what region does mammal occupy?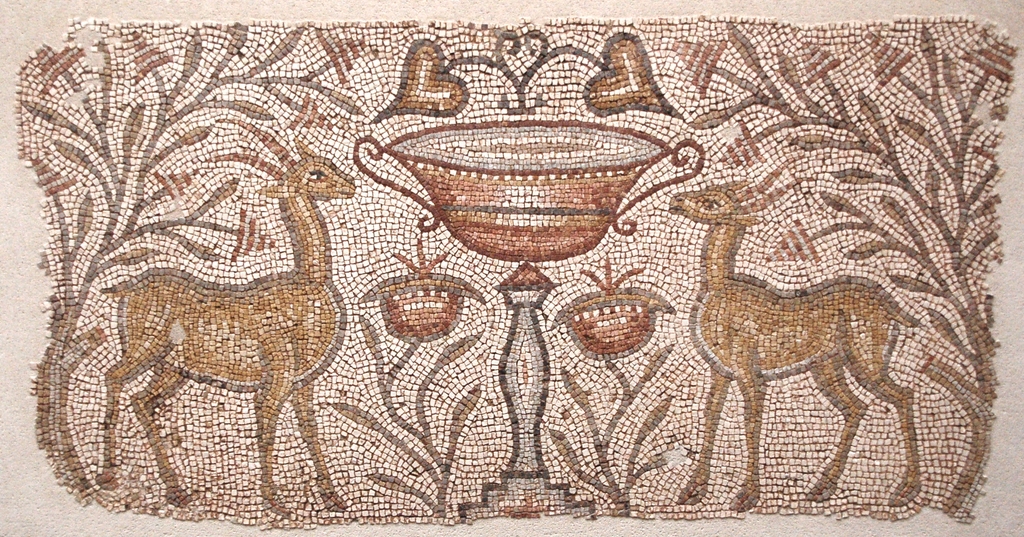
(x1=99, y1=125, x2=356, y2=523).
